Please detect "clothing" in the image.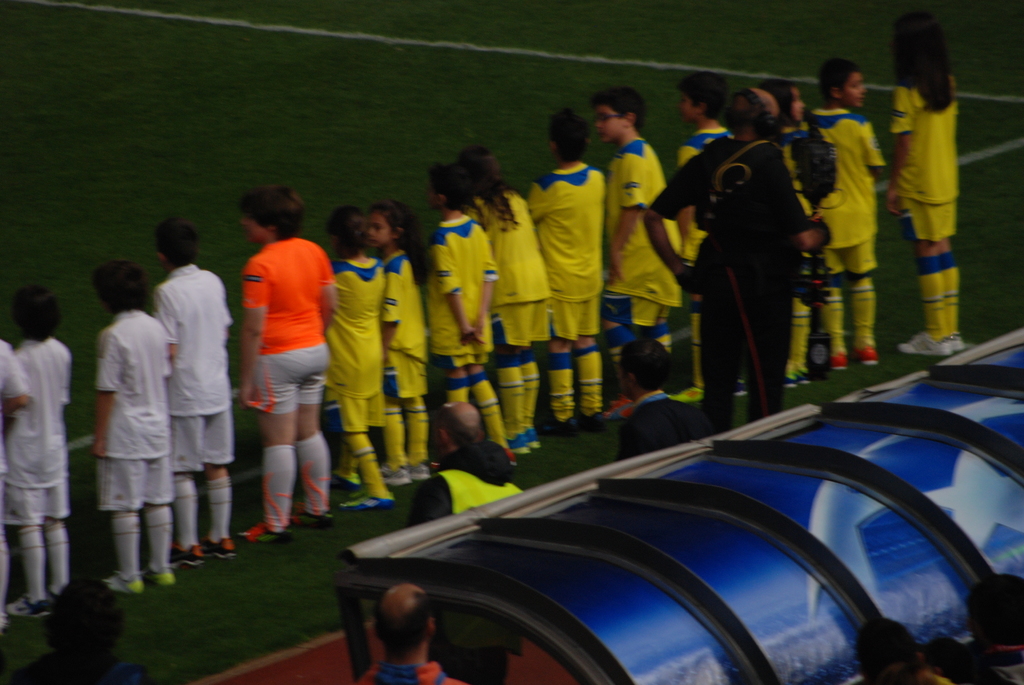
888,74,963,244.
